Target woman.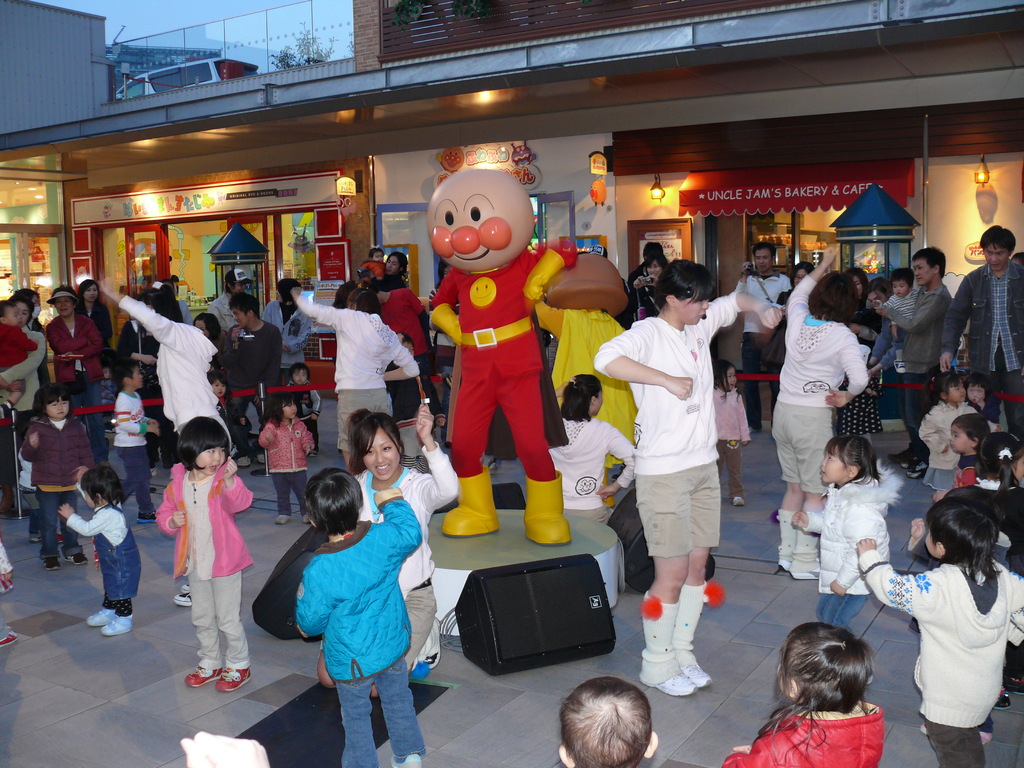
Target region: 263 274 304 390.
